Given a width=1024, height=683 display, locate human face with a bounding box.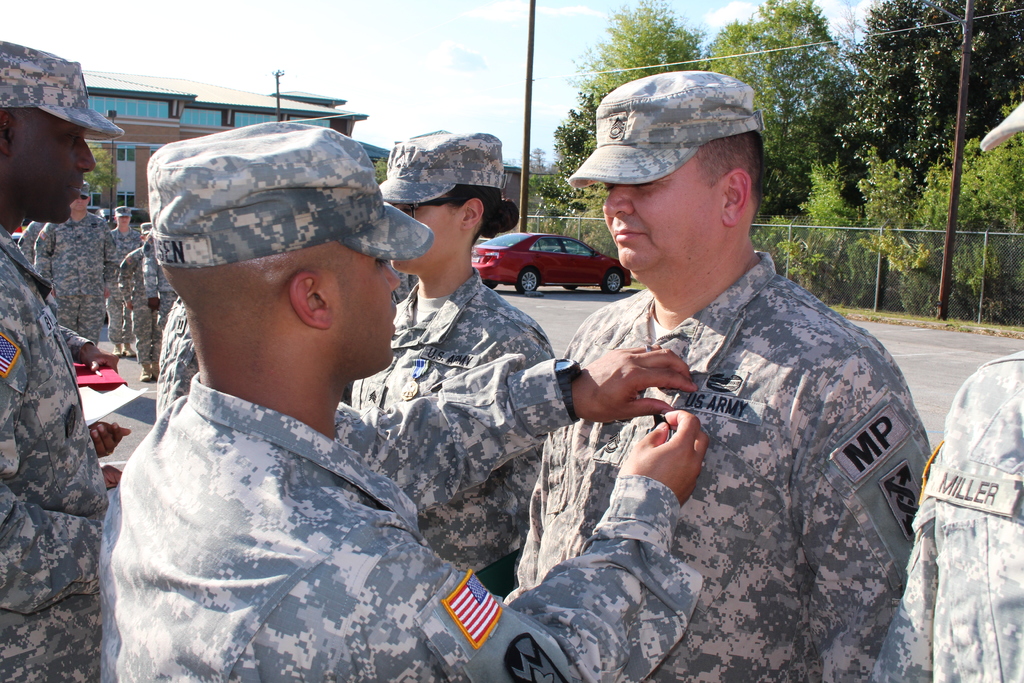
Located: (left=331, top=242, right=401, bottom=373).
